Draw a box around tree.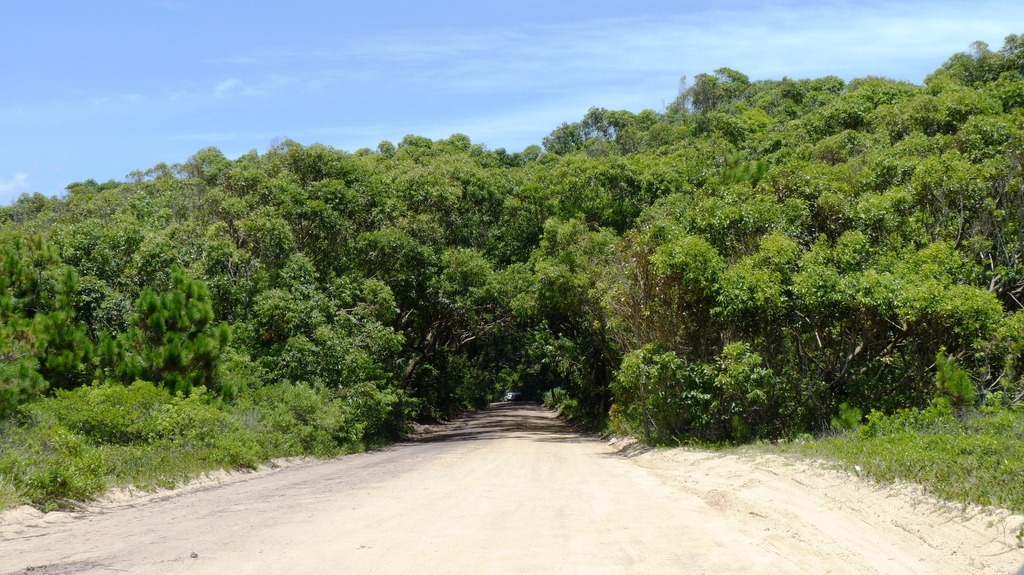
rect(95, 145, 221, 390).
